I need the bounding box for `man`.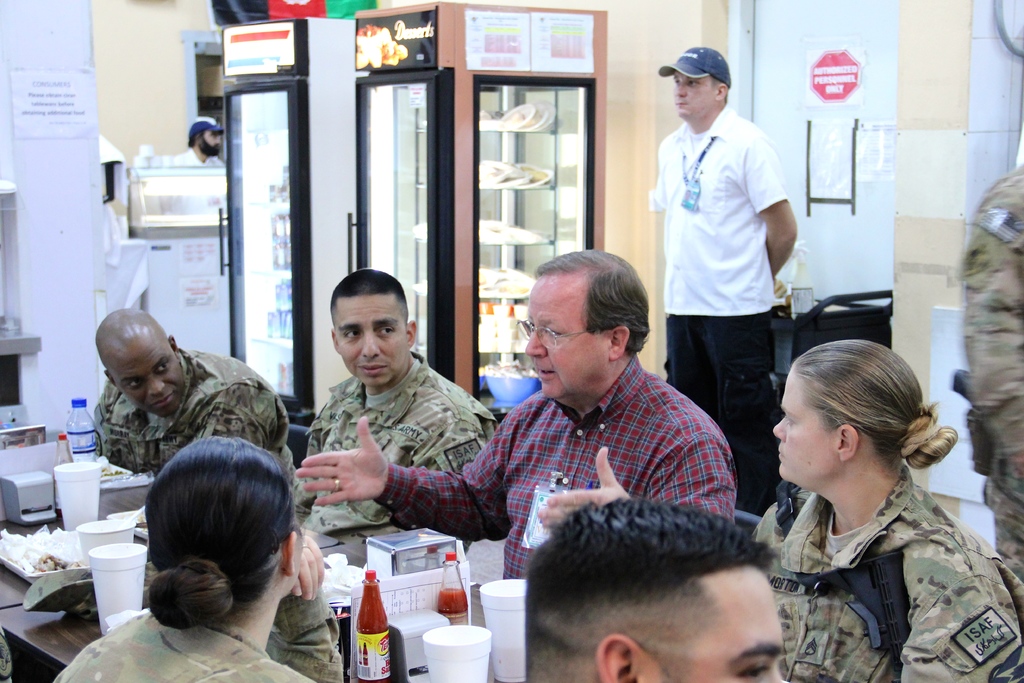
Here it is: bbox=(522, 498, 792, 682).
